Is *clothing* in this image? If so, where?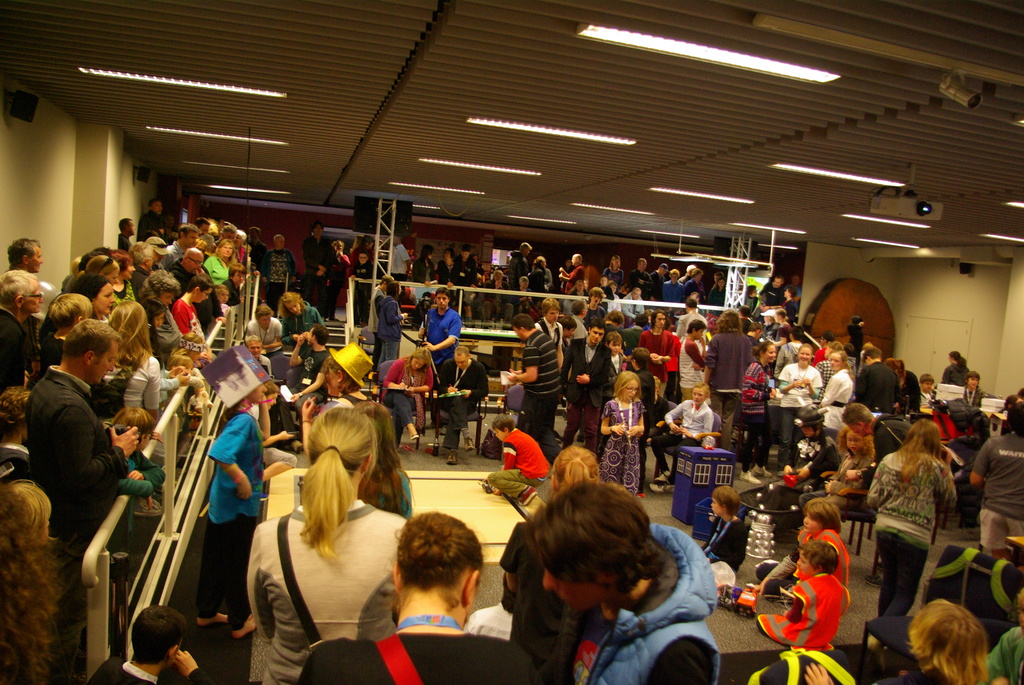
Yes, at box=[174, 297, 195, 333].
